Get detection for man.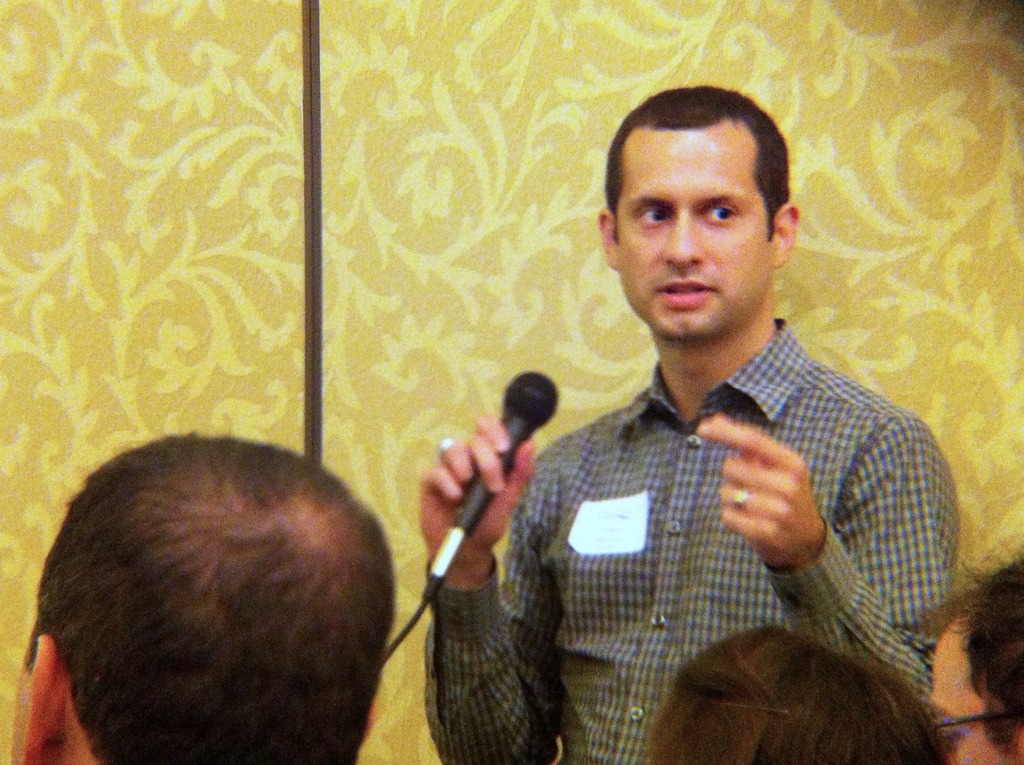
Detection: {"left": 6, "top": 430, "right": 397, "bottom": 764}.
